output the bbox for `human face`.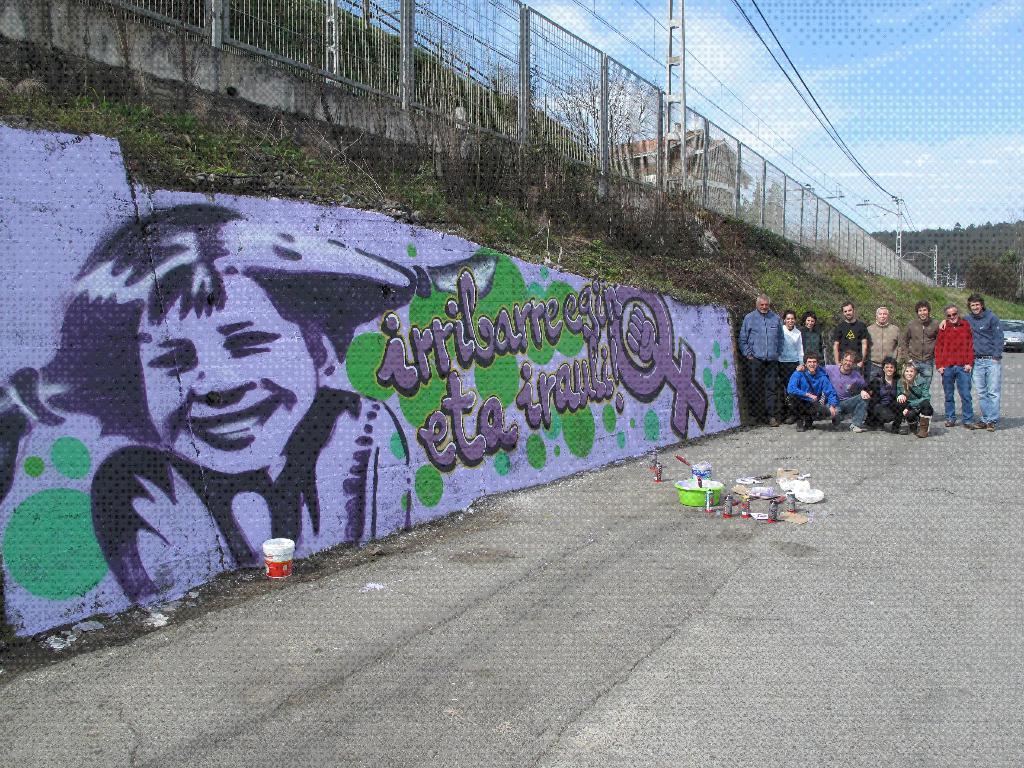
crop(970, 300, 982, 314).
